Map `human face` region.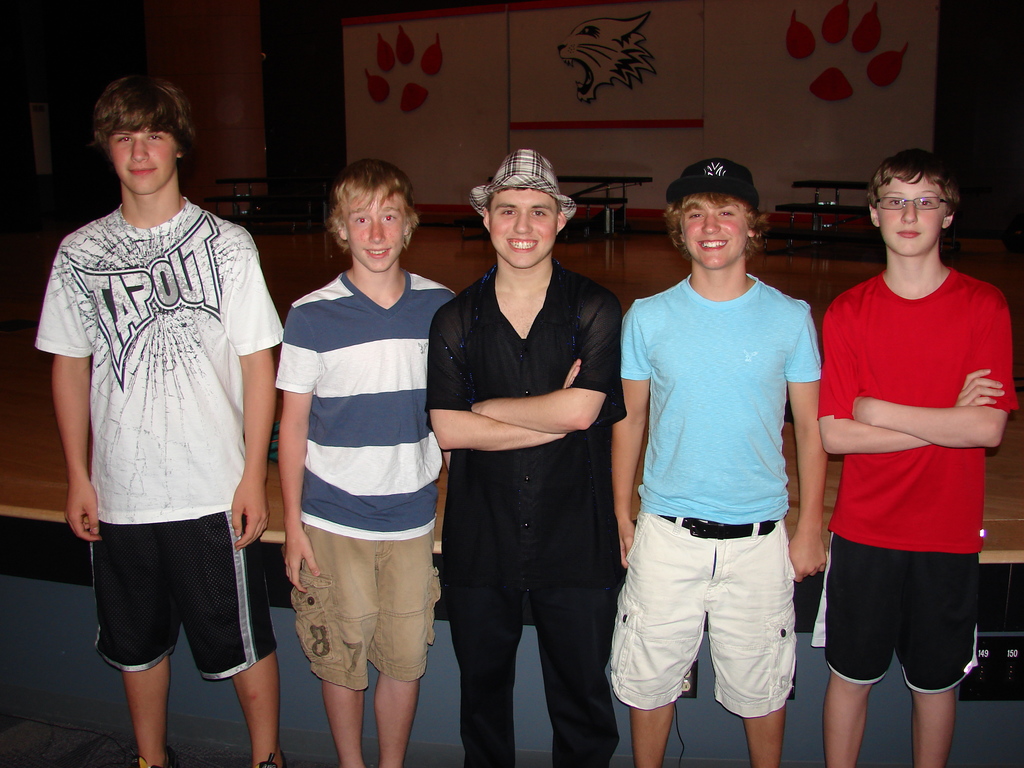
Mapped to (left=350, top=197, right=403, bottom=274).
